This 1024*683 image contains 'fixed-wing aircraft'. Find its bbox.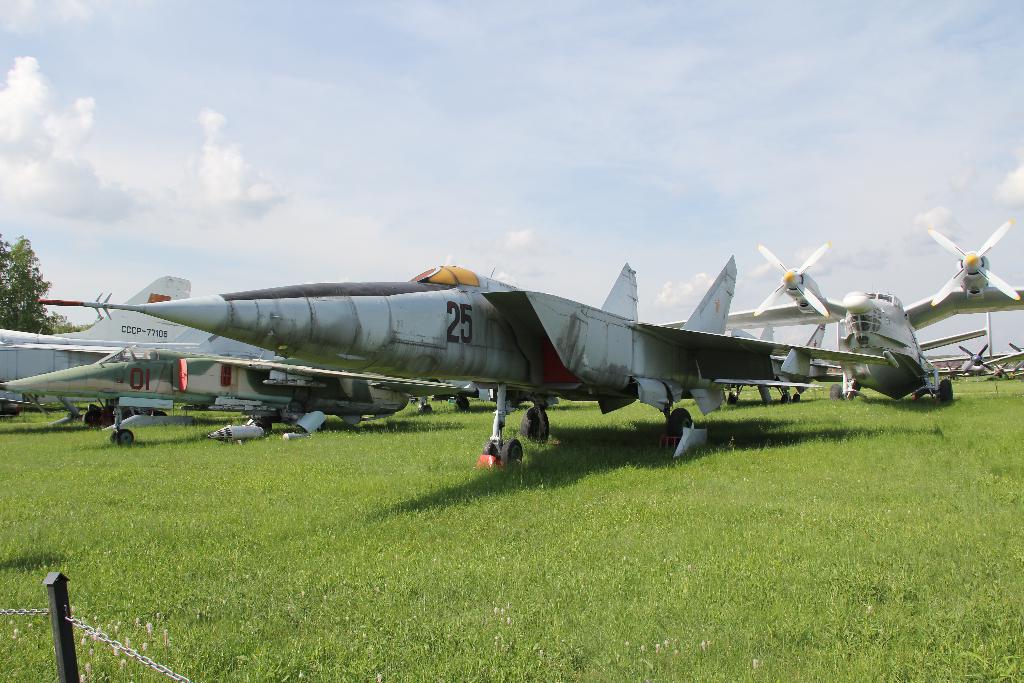
[left=35, top=257, right=900, bottom=457].
